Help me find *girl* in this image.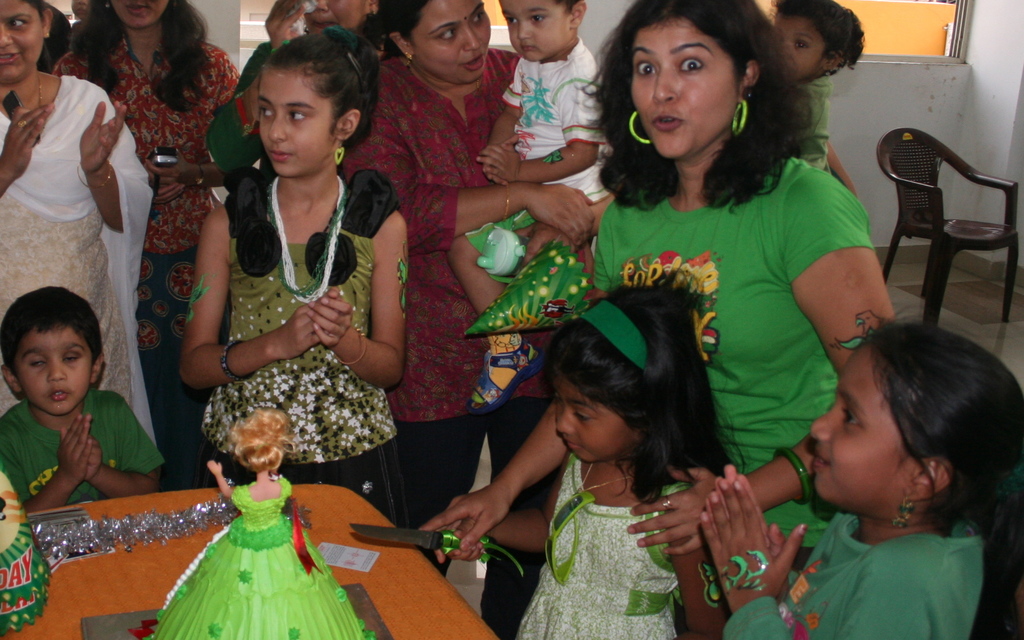
Found it: bbox=[698, 316, 1023, 639].
